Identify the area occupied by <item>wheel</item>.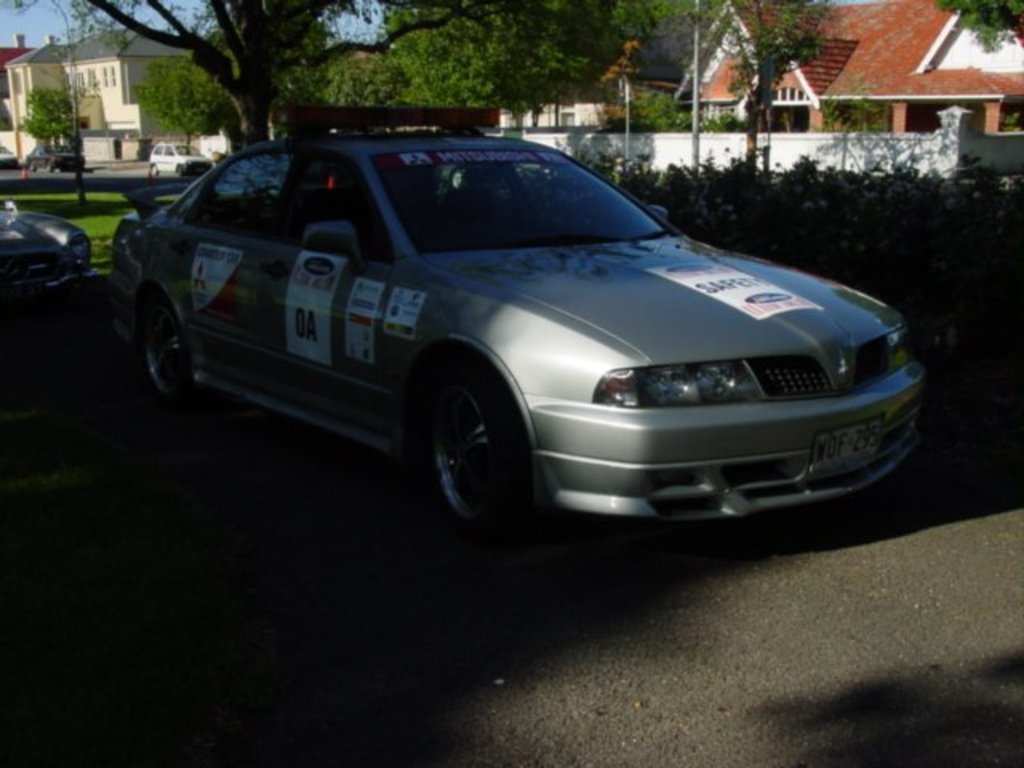
Area: <region>424, 371, 526, 534</region>.
